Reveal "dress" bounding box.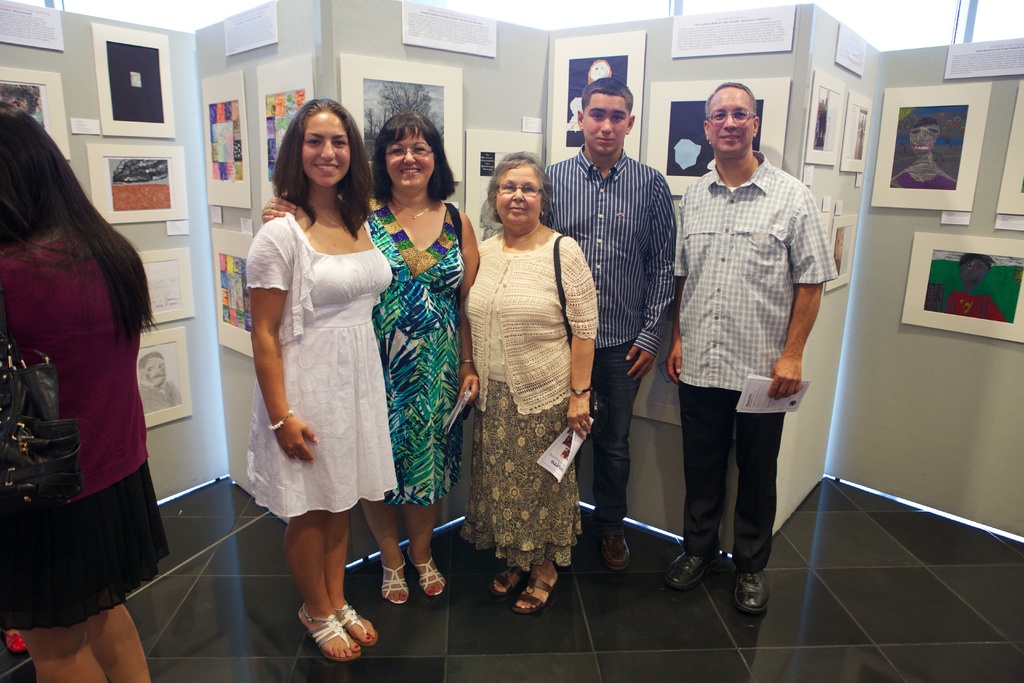
Revealed: (left=246, top=195, right=397, bottom=516).
